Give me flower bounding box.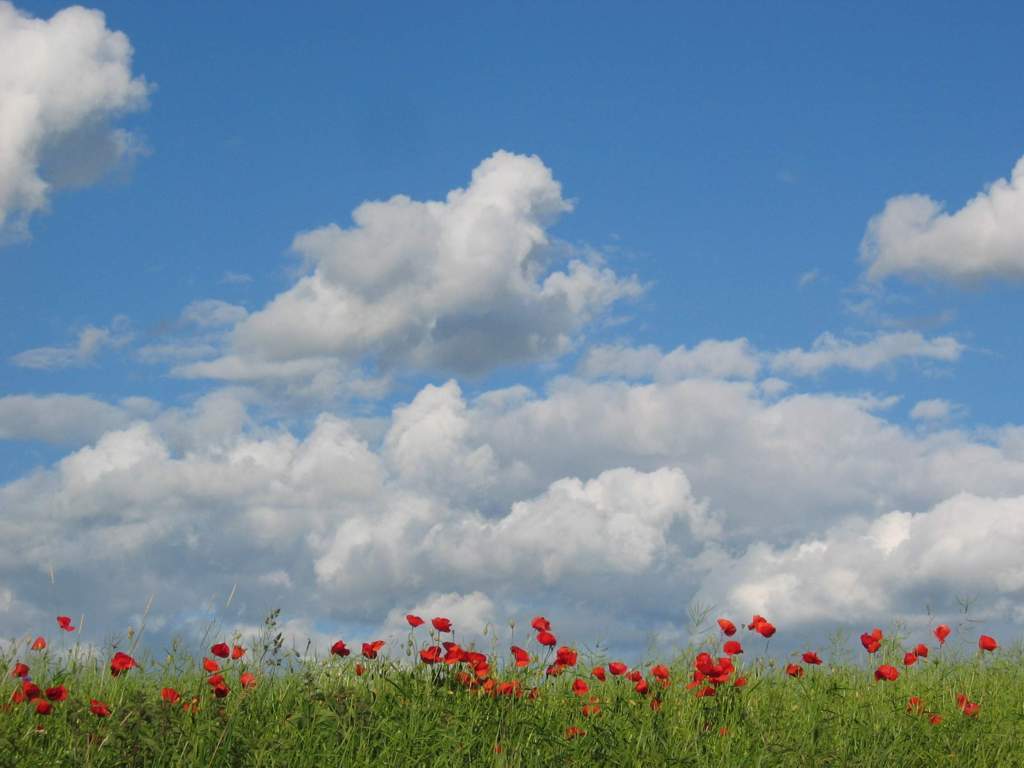
select_region(906, 694, 922, 710).
